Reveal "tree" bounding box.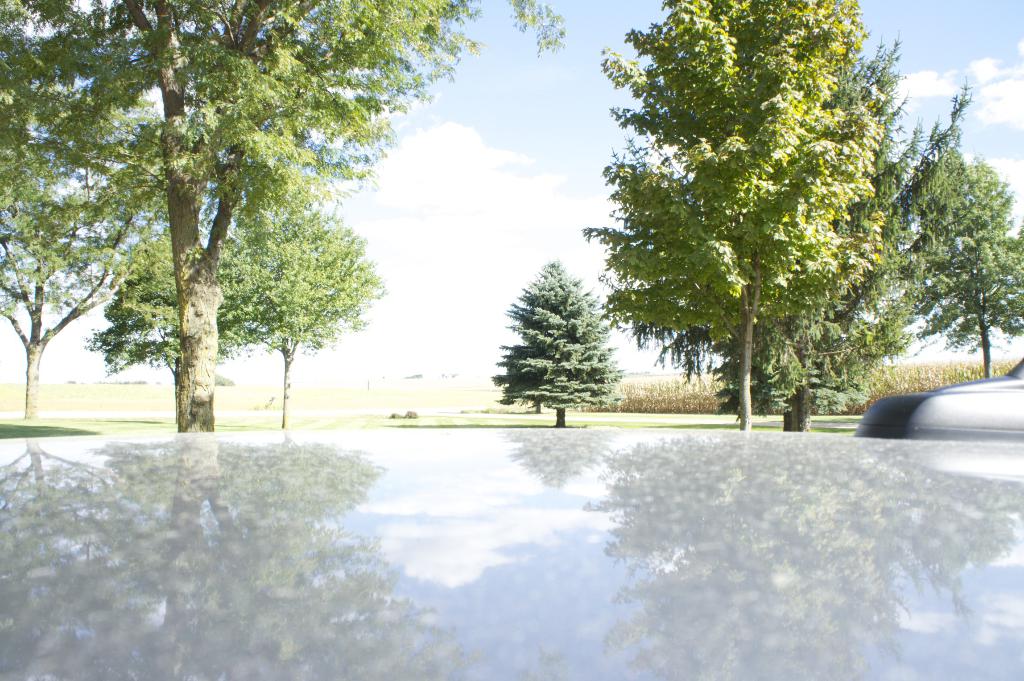
Revealed: <box>0,0,191,421</box>.
